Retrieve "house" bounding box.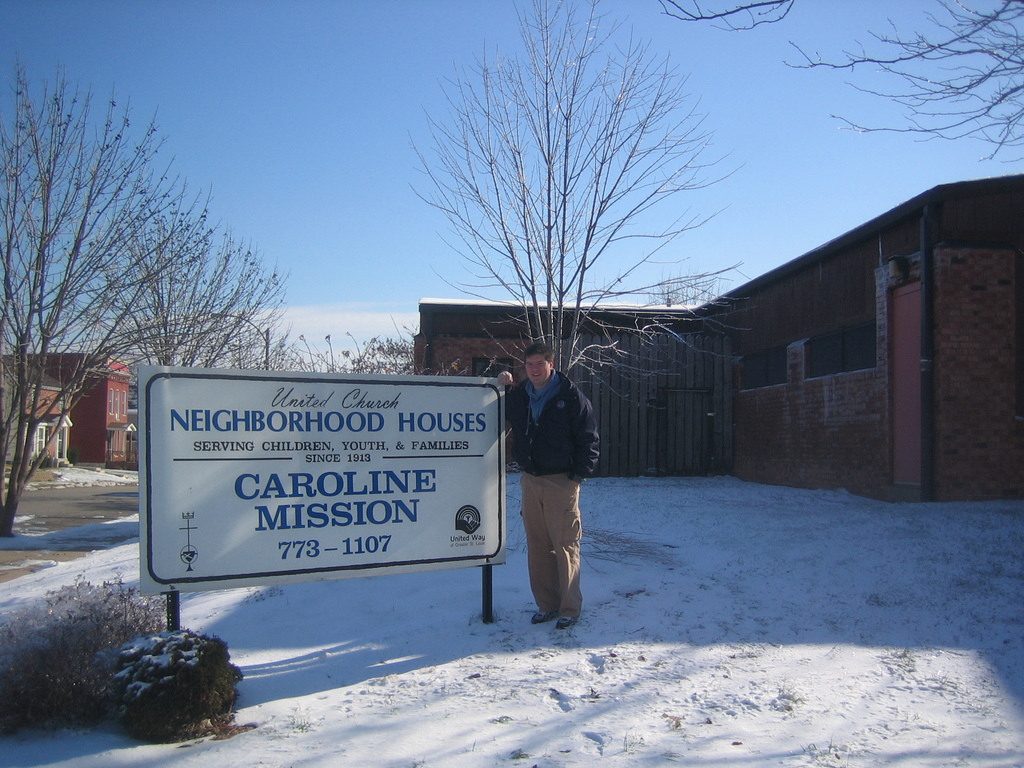
Bounding box: select_region(11, 351, 127, 471).
